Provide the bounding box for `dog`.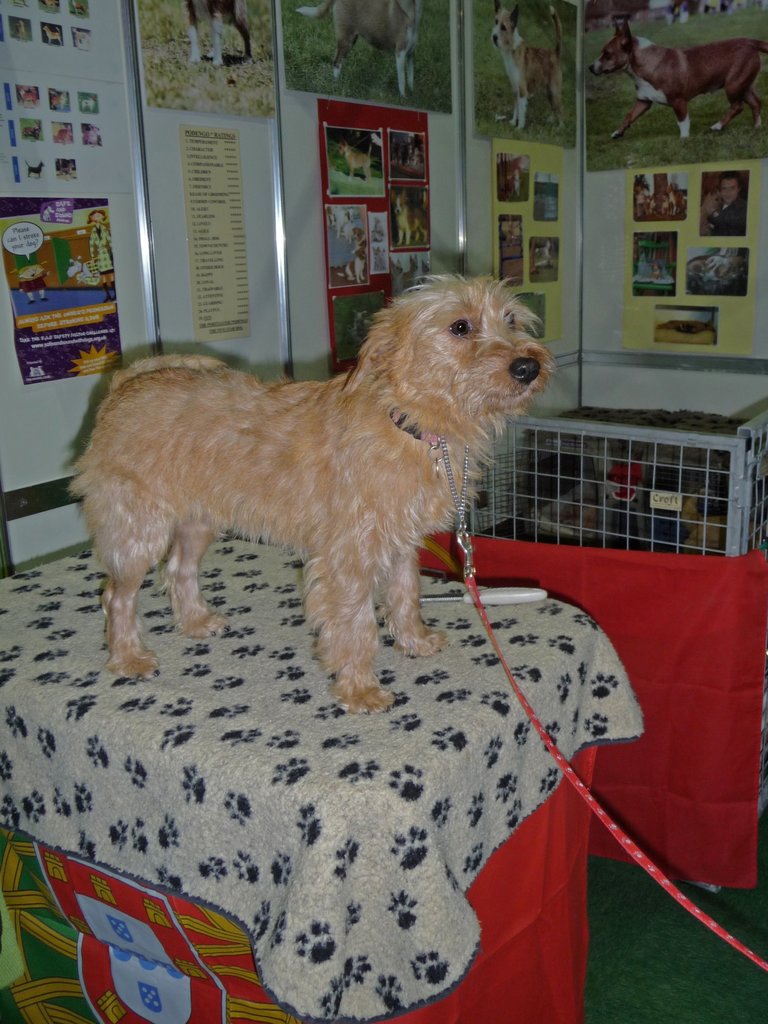
box=[589, 15, 767, 140].
